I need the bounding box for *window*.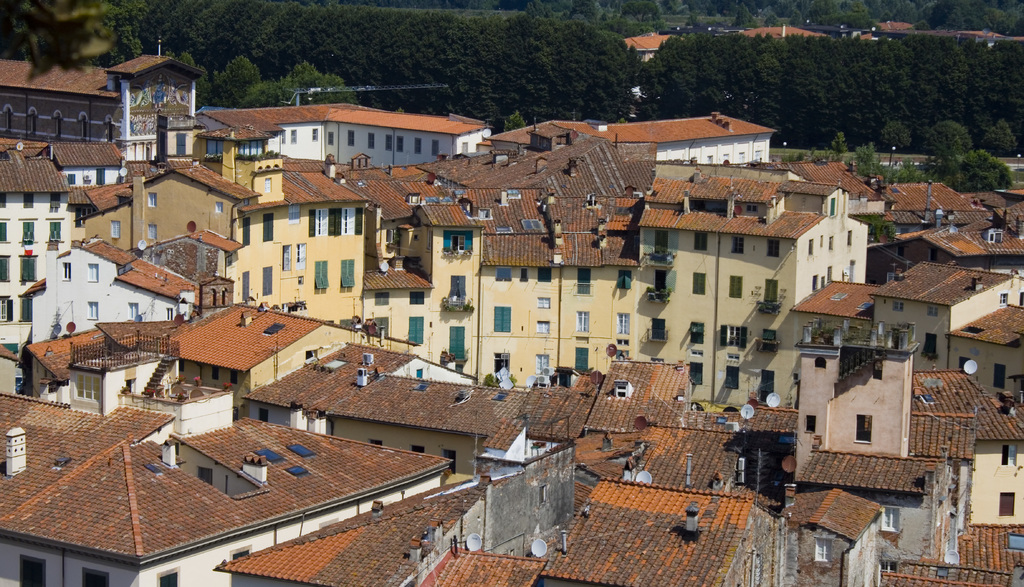
Here it is: l=87, t=301, r=96, b=319.
